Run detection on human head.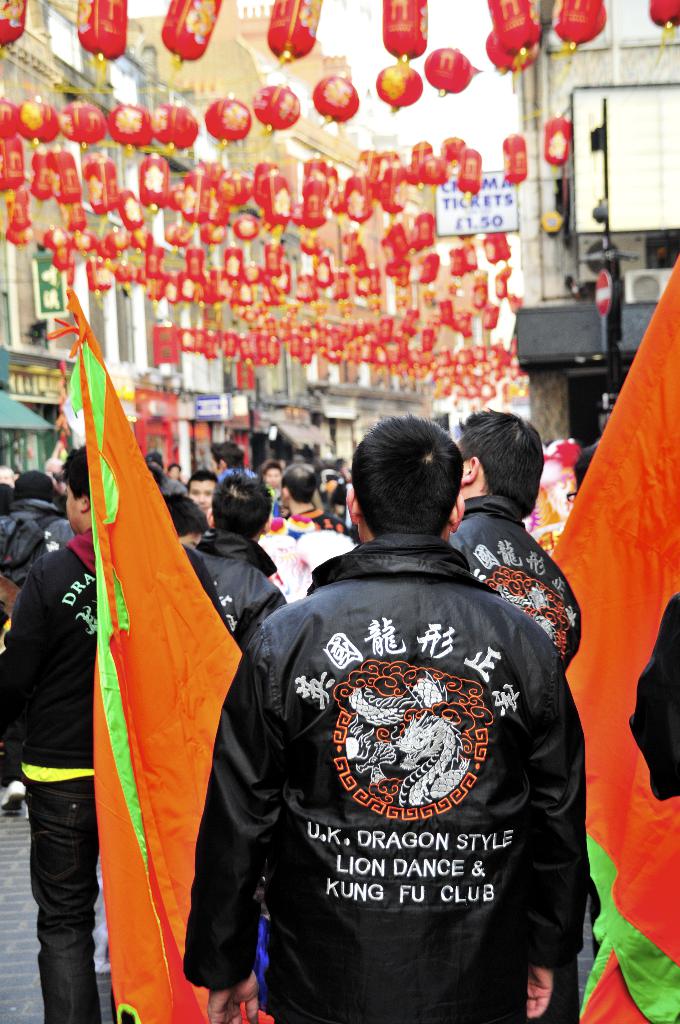
Result: bbox=[257, 459, 281, 492].
